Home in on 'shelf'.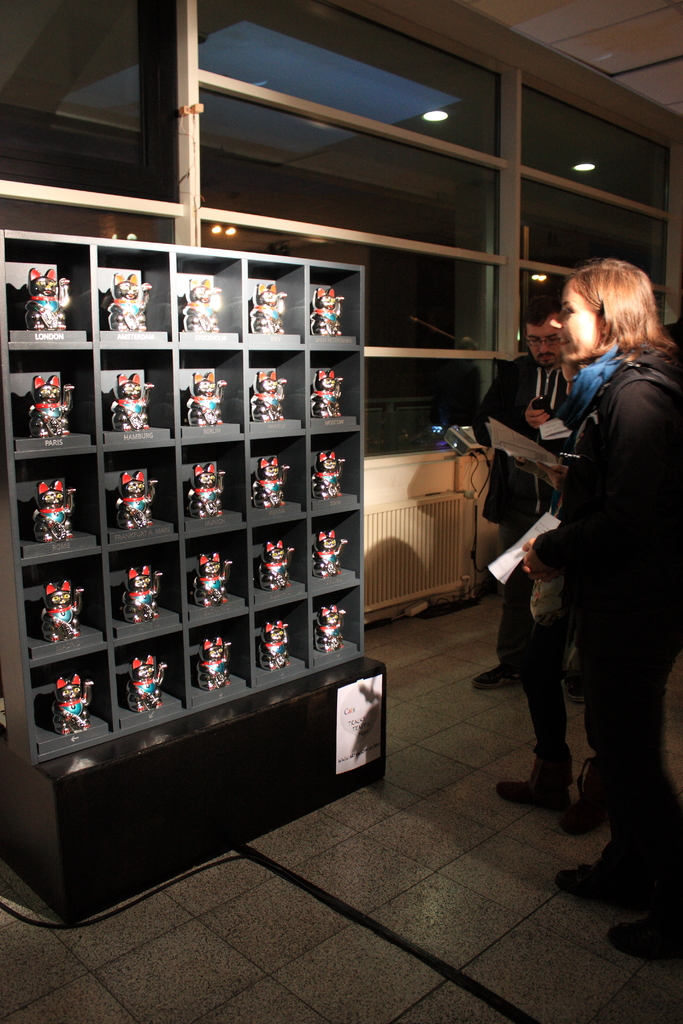
Homed in at select_region(91, 239, 181, 346).
